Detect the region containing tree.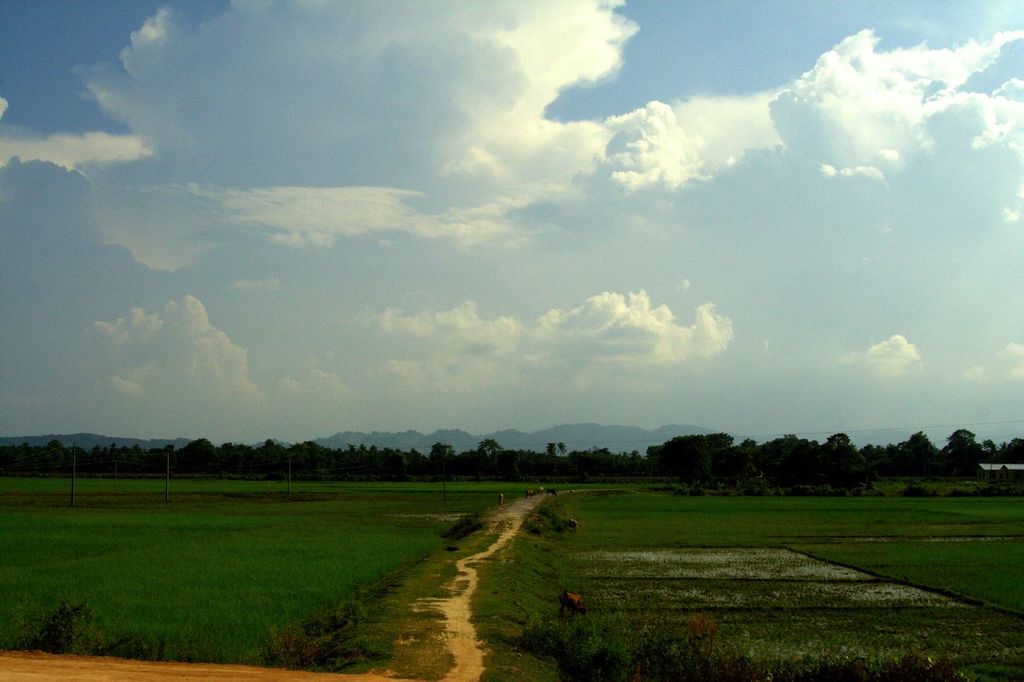
542,443,559,454.
